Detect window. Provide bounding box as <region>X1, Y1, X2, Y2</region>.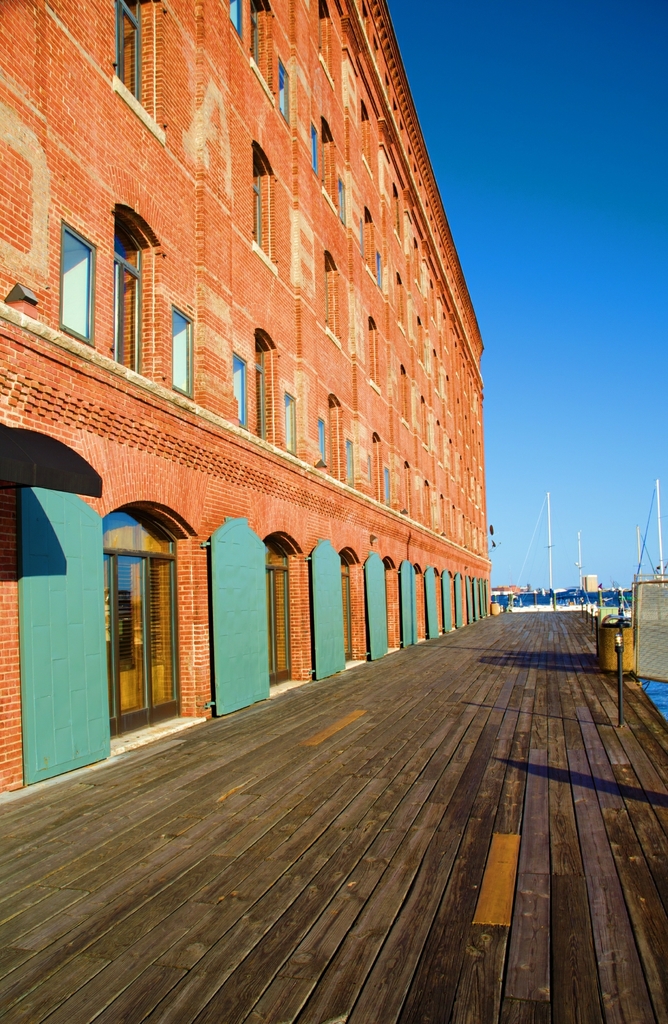
<region>323, 252, 344, 328</region>.
